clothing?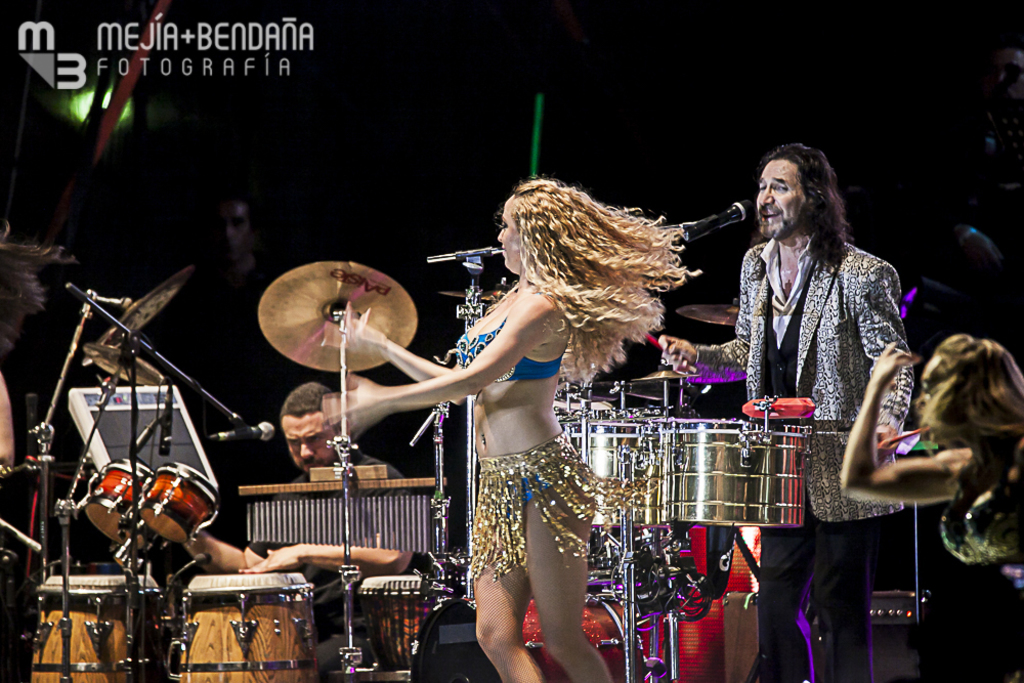
rect(717, 179, 921, 562)
